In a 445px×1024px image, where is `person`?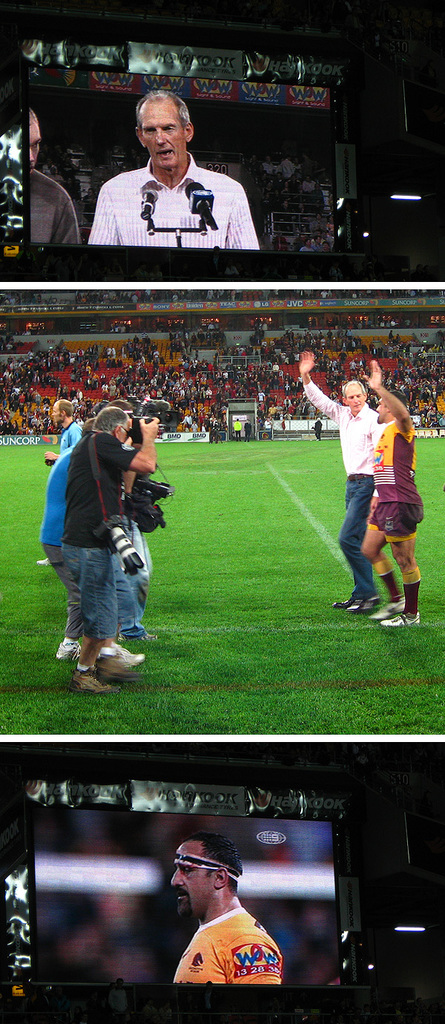
[left=297, top=352, right=380, bottom=617].
